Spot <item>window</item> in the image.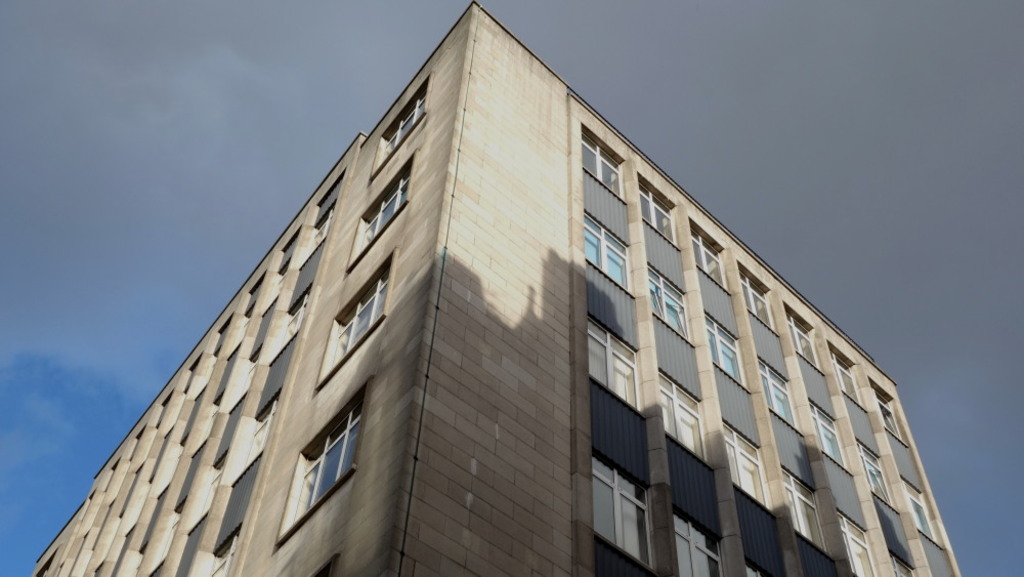
<item>window</item> found at pyautogui.locateOnScreen(574, 208, 631, 292).
